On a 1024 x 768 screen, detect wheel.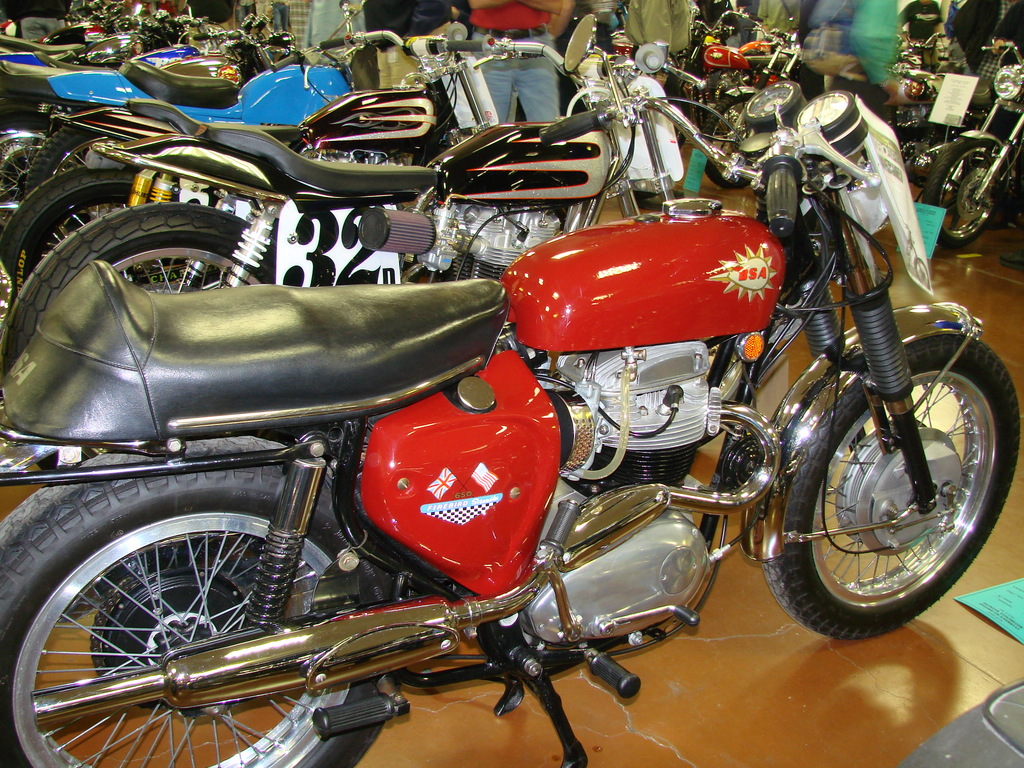
(669, 76, 699, 148).
